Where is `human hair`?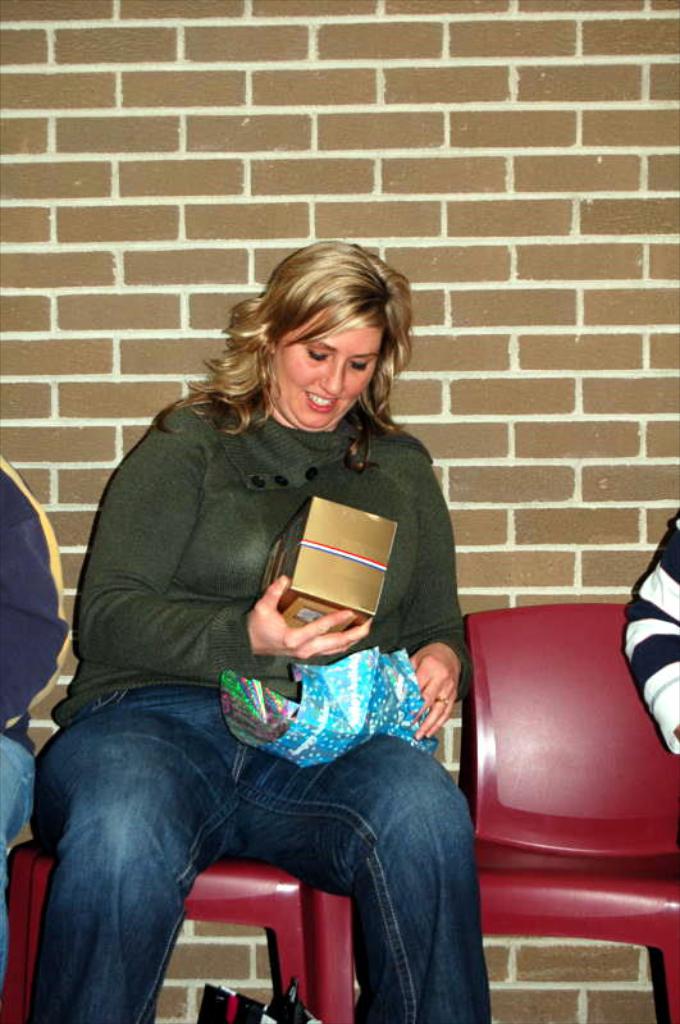
[196, 248, 414, 465].
